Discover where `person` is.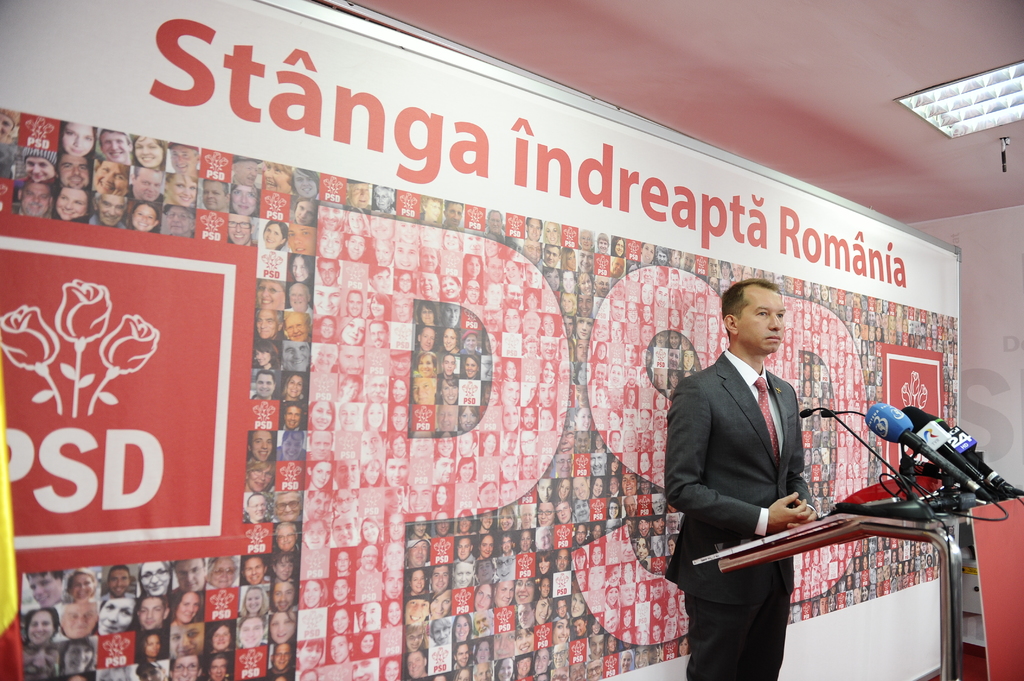
Discovered at BBox(663, 278, 818, 680).
